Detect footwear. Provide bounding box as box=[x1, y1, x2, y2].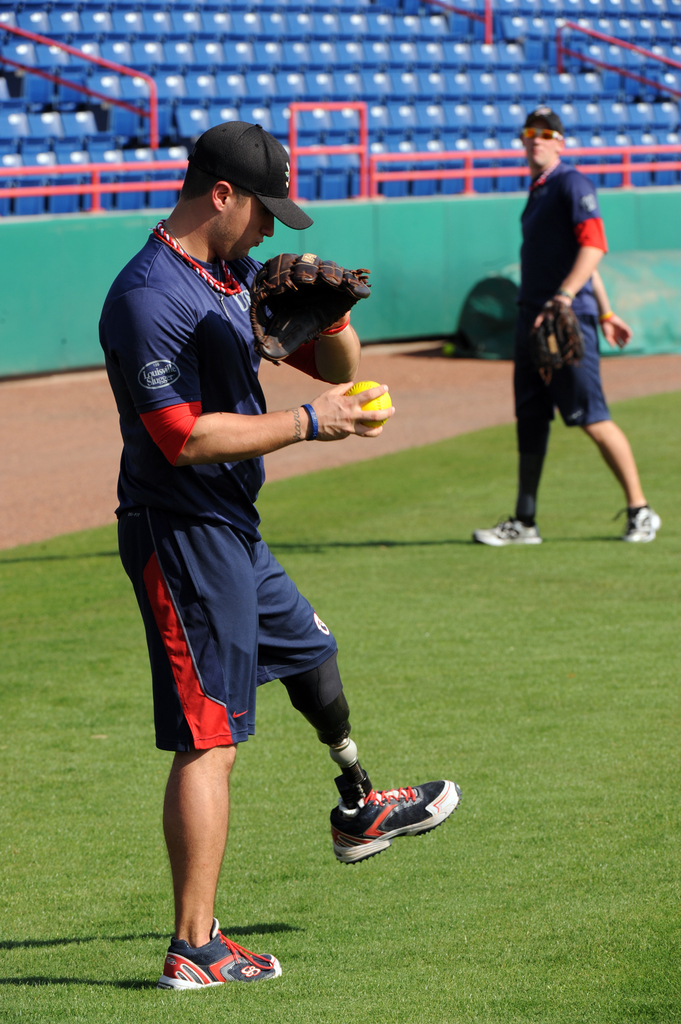
box=[152, 929, 273, 996].
